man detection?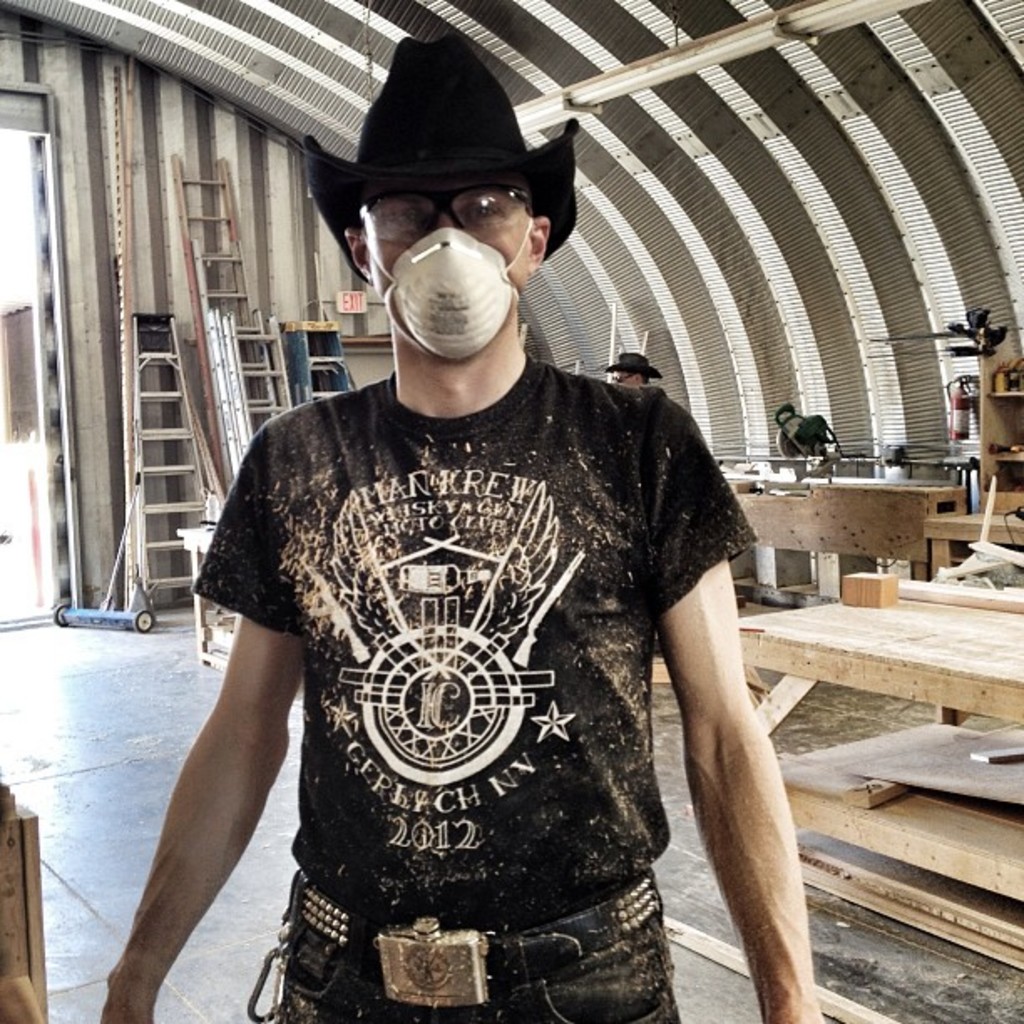
Rect(604, 351, 659, 387)
